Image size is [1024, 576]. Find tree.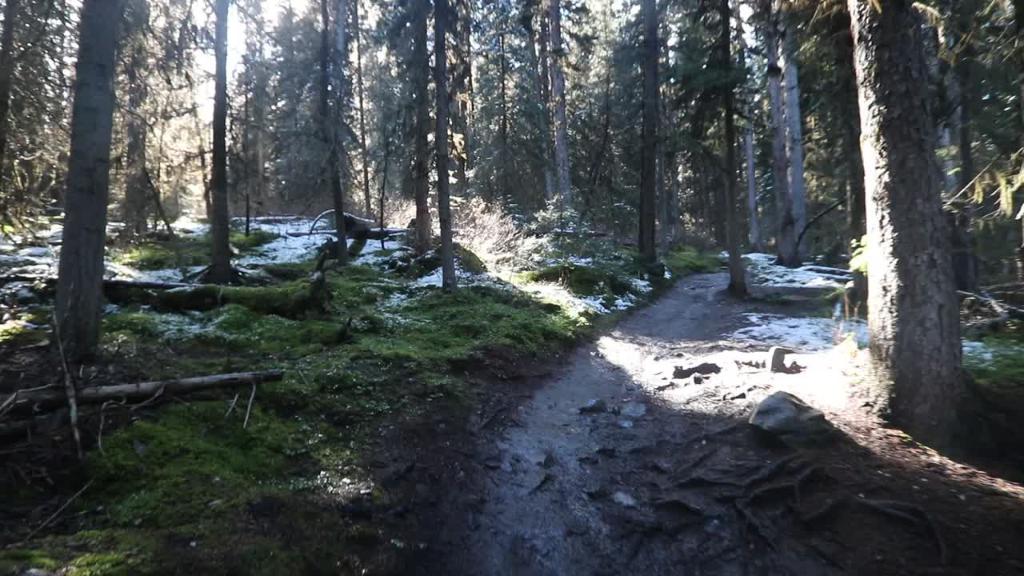
<bbox>846, 0, 971, 435</bbox>.
